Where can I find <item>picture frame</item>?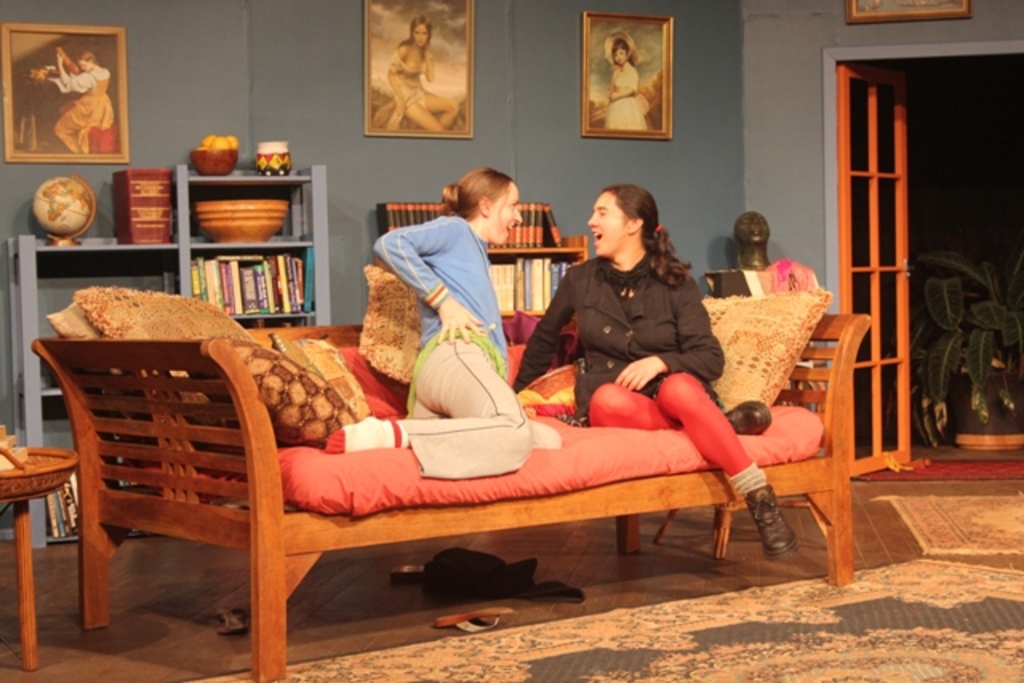
You can find it at {"x1": 8, "y1": 21, "x2": 123, "y2": 150}.
